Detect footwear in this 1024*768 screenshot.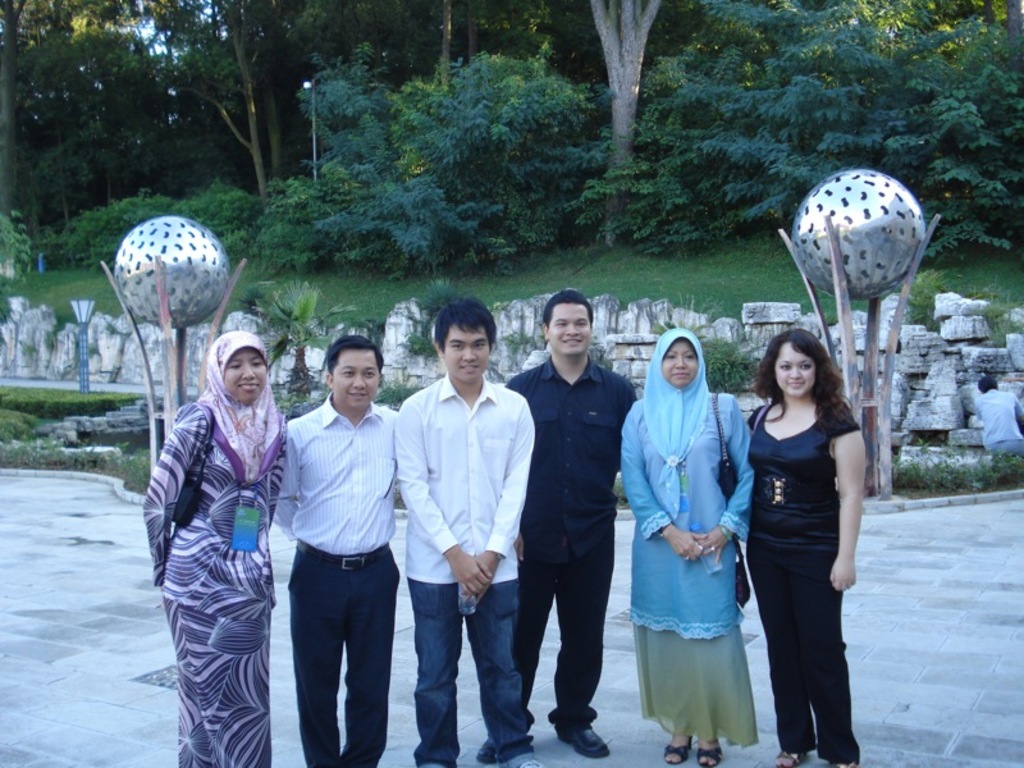
Detection: (503, 753, 545, 767).
